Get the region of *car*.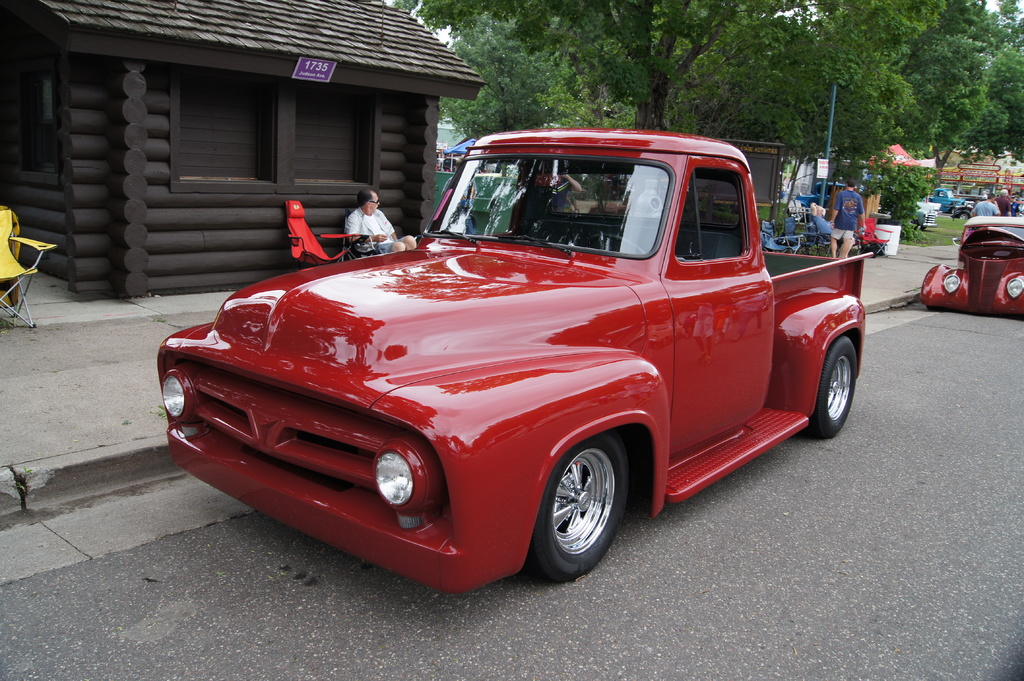
x1=911, y1=200, x2=938, y2=230.
